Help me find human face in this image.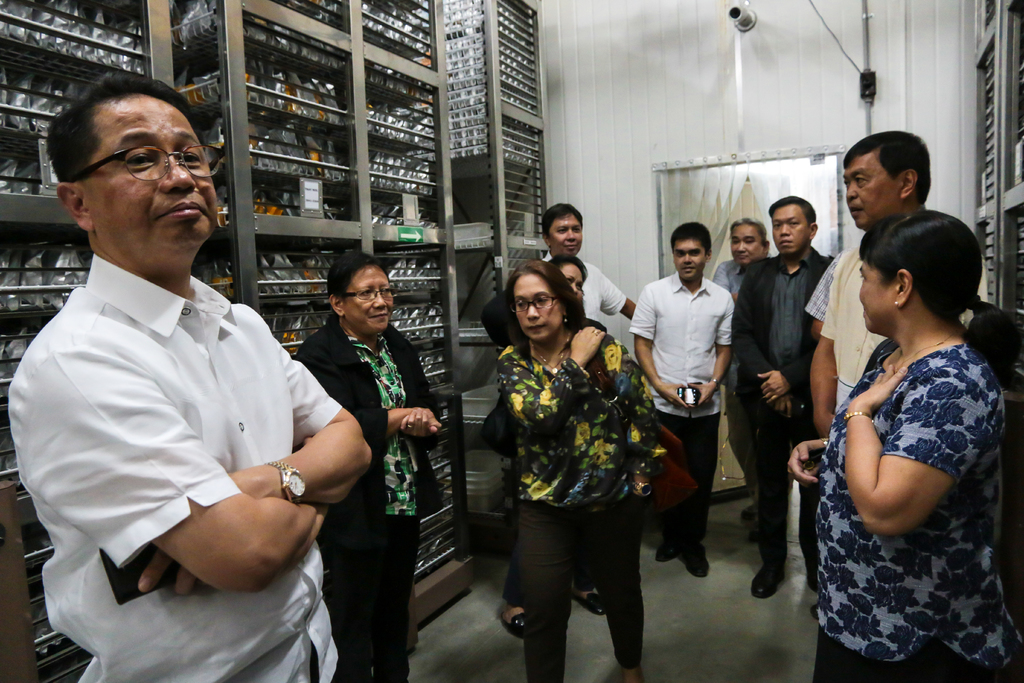
Found it: (left=863, top=254, right=890, bottom=327).
